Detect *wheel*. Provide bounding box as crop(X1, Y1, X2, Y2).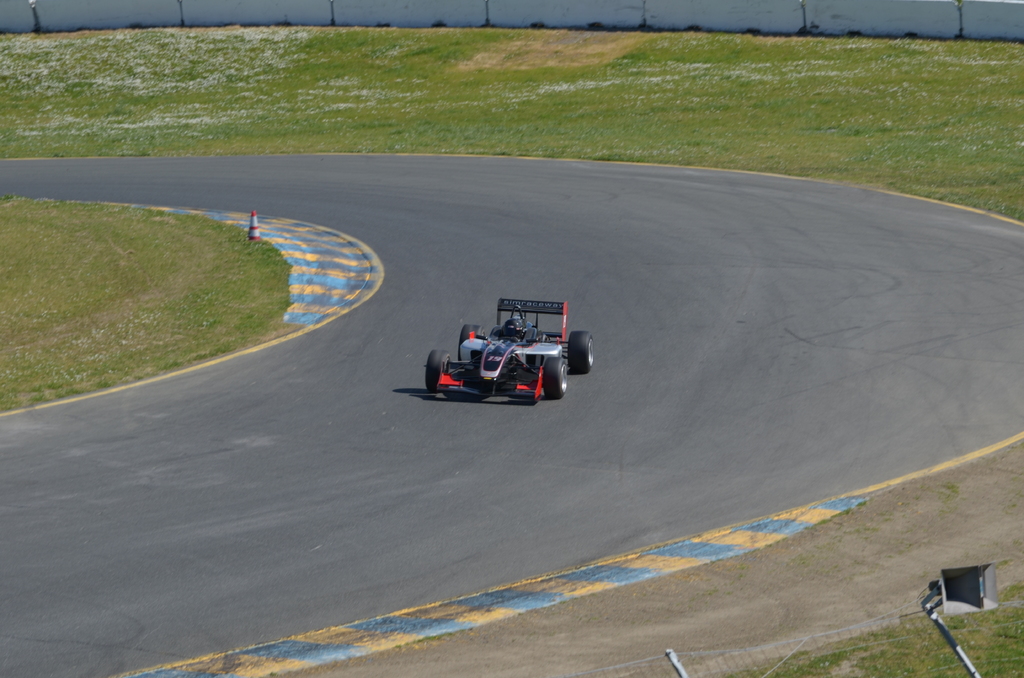
crop(566, 330, 597, 372).
